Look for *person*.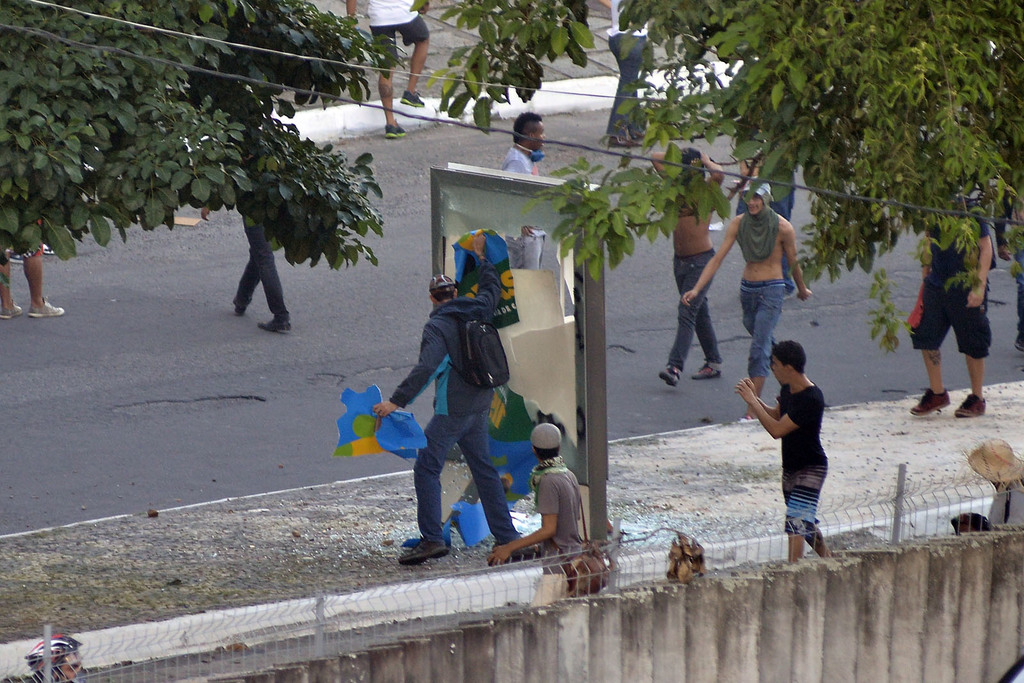
Found: [left=607, top=0, right=659, bottom=147].
